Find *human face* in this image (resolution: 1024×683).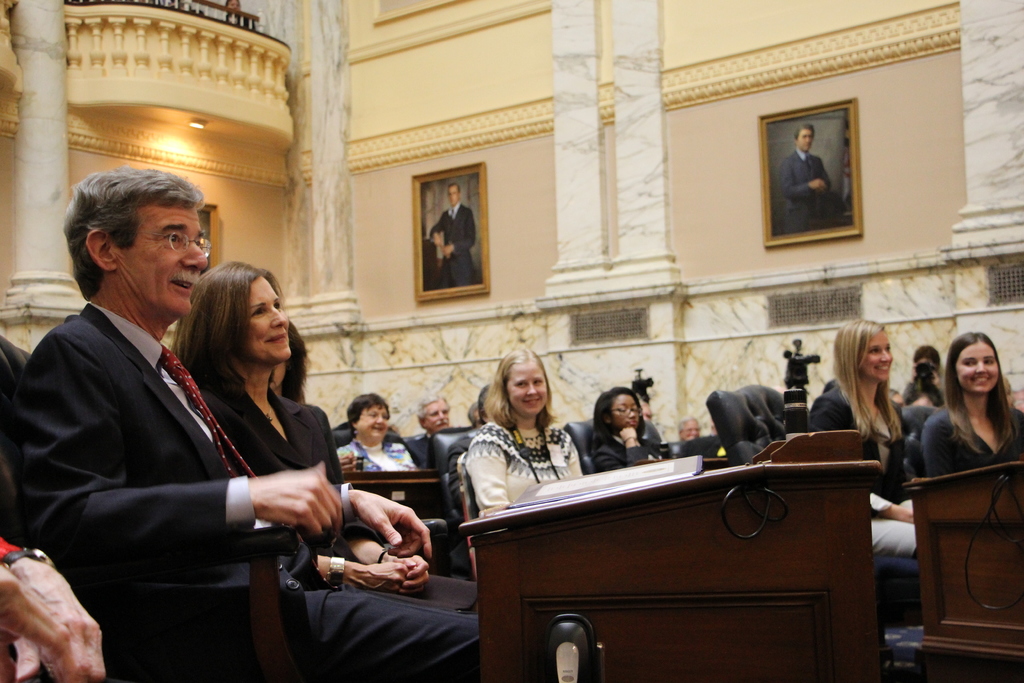
<box>425,401,451,425</box>.
